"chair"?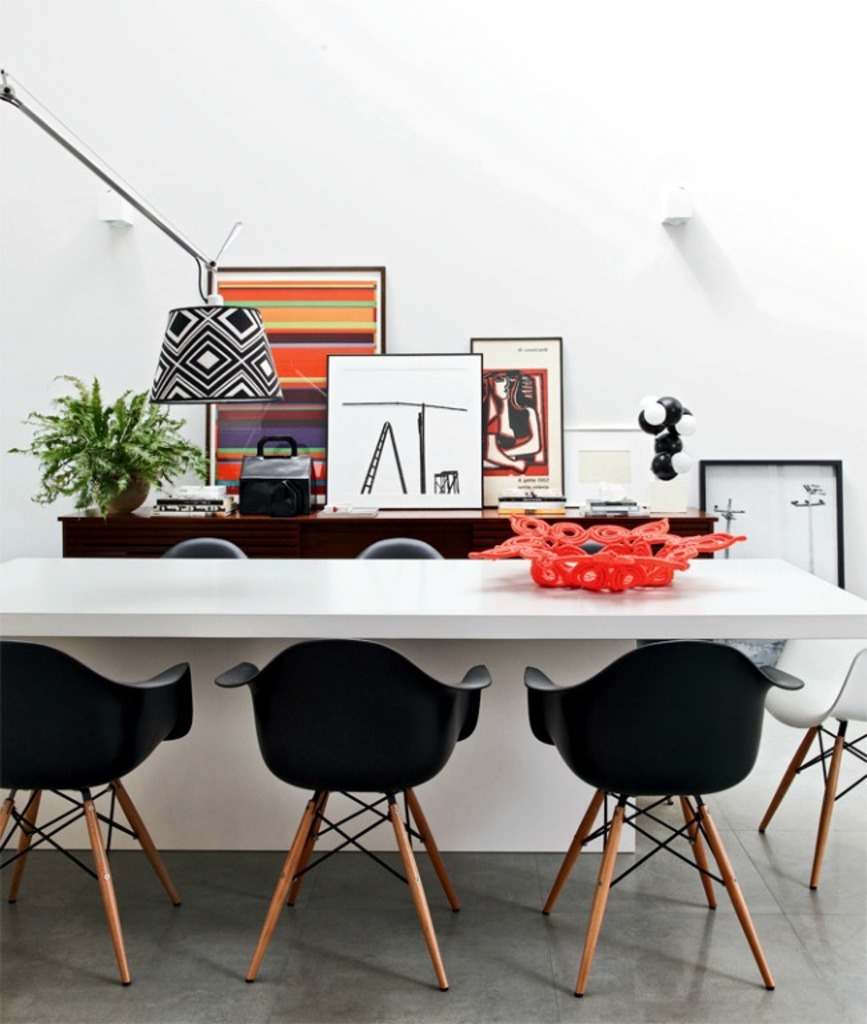
bbox=(519, 637, 807, 1000)
